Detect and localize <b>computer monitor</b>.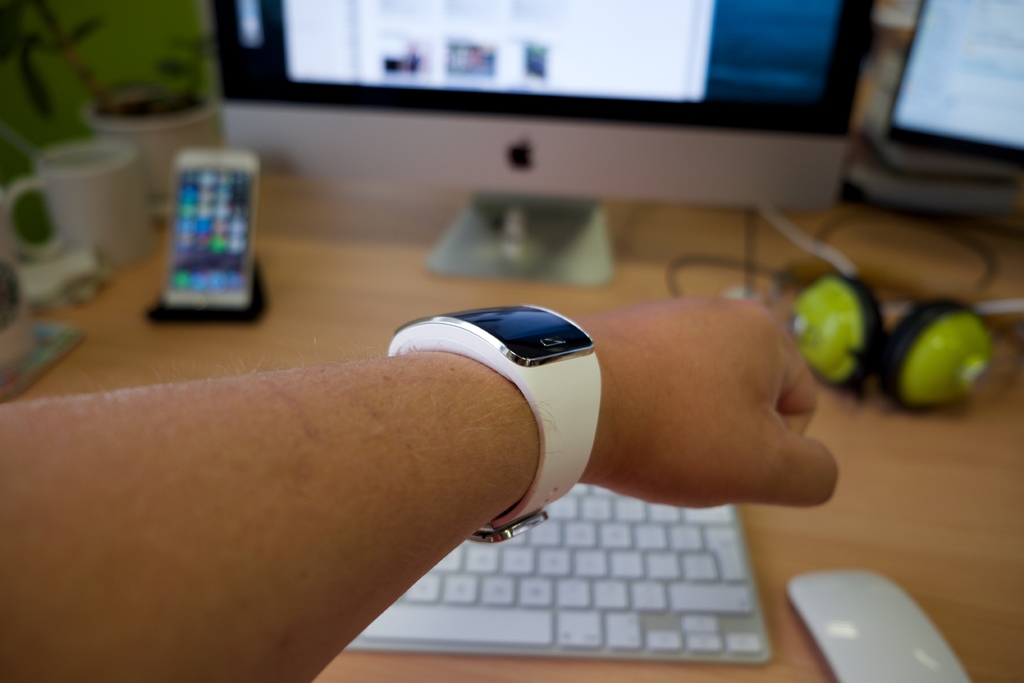
Localized at [211, 0, 872, 293].
